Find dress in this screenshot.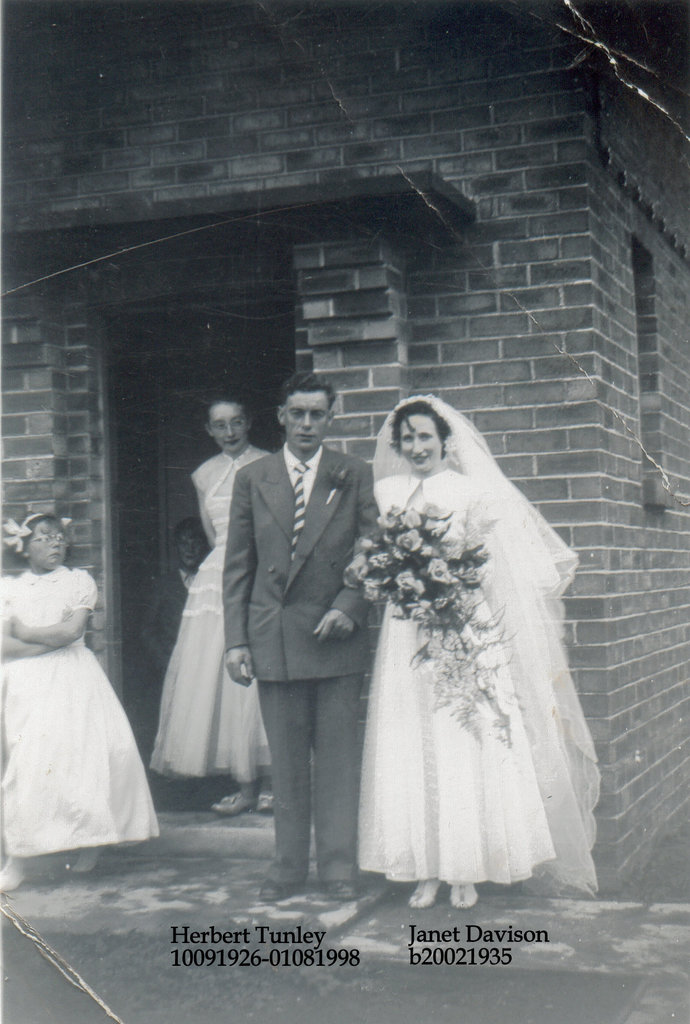
The bounding box for dress is 0:564:159:854.
